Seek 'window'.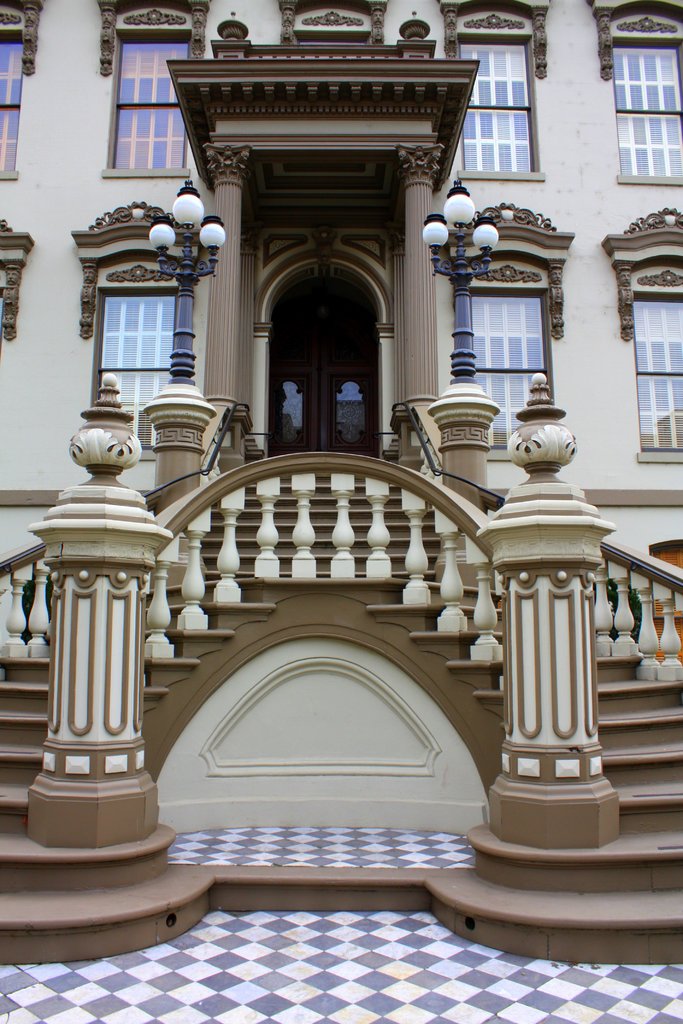
detection(429, 0, 547, 188).
